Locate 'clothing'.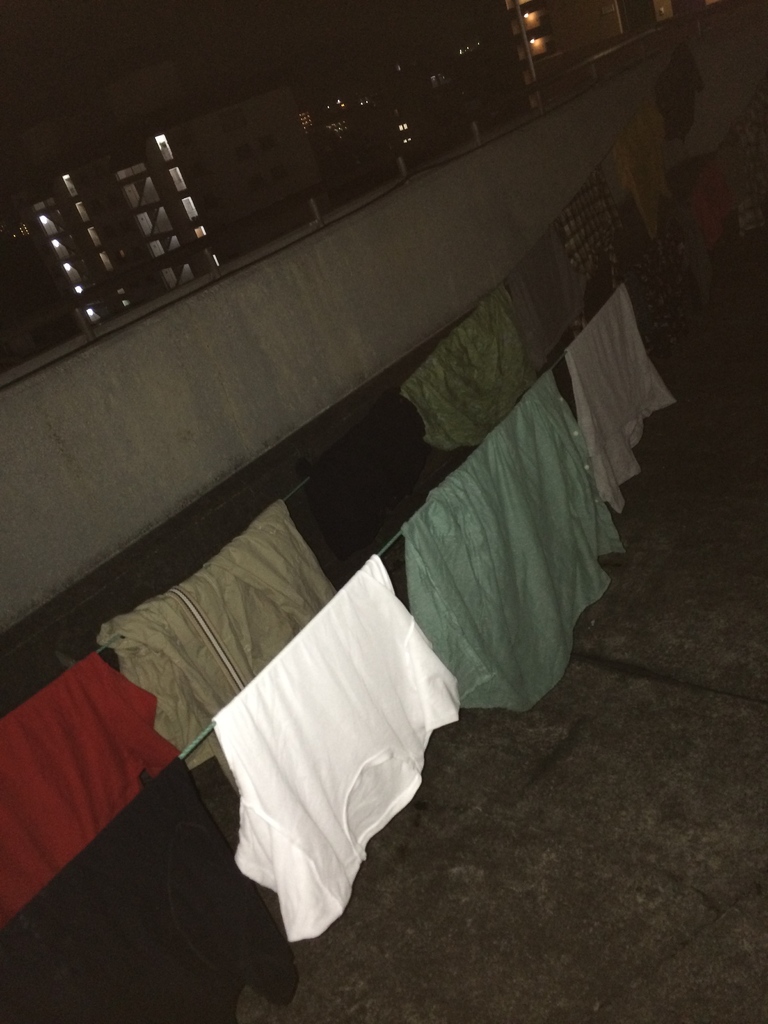
Bounding box: [left=616, top=109, right=682, bottom=239].
